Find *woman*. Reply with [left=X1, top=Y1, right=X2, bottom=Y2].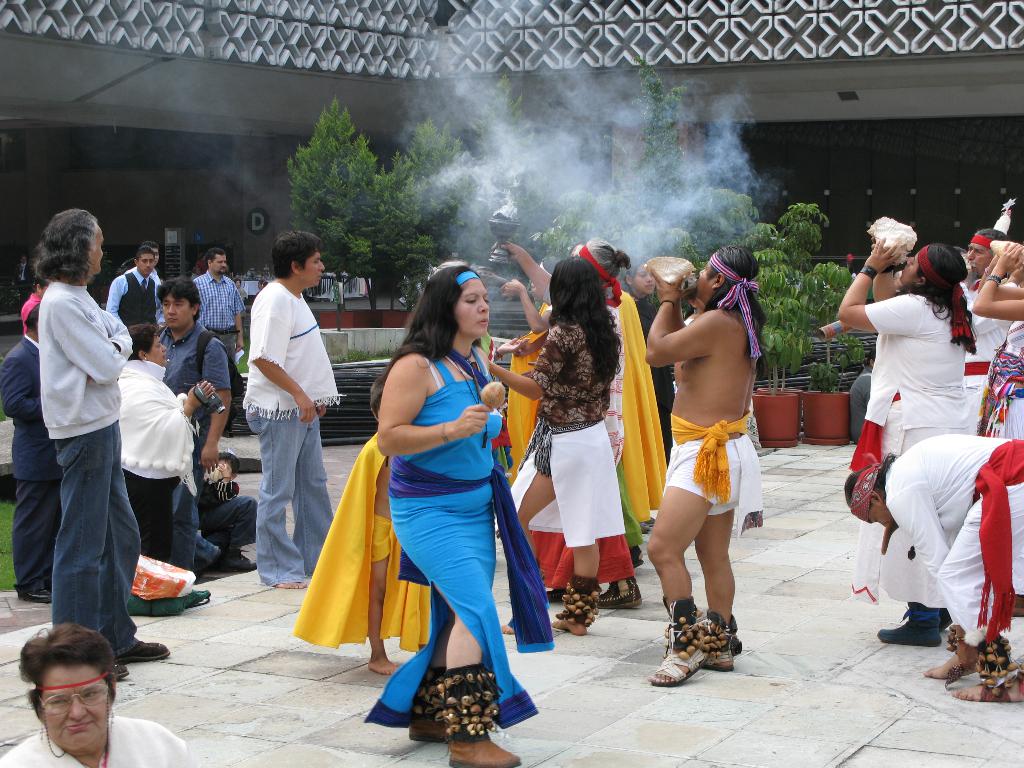
[left=113, top=325, right=215, bottom=561].
